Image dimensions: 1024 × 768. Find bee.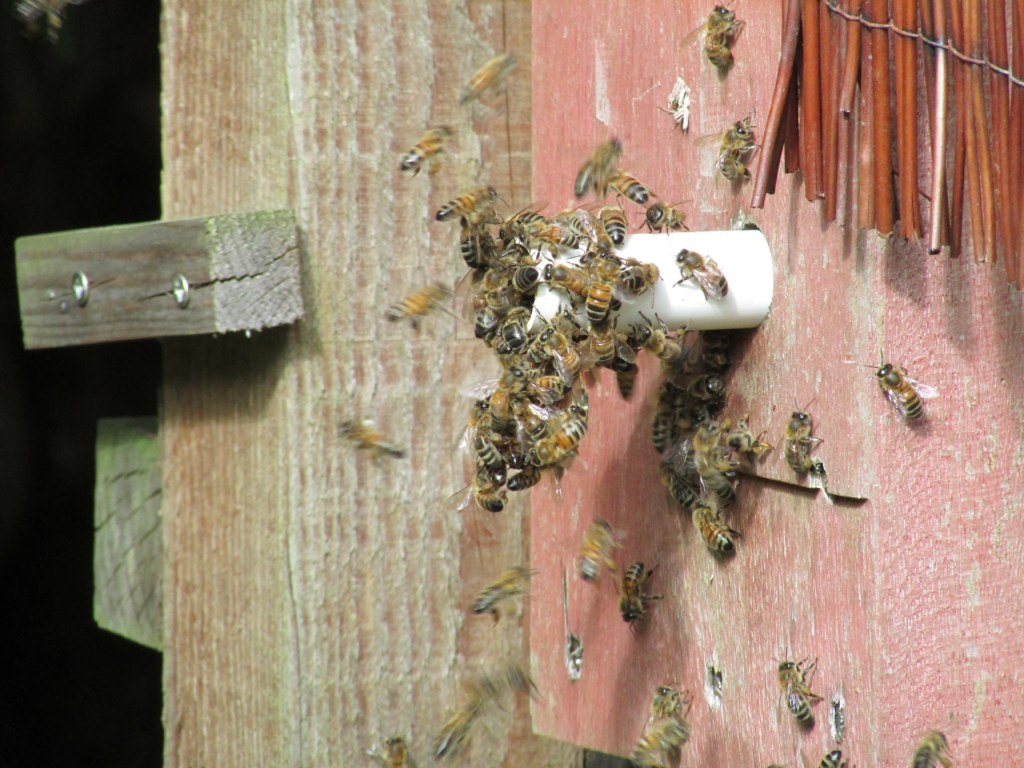
bbox(674, 411, 705, 439).
